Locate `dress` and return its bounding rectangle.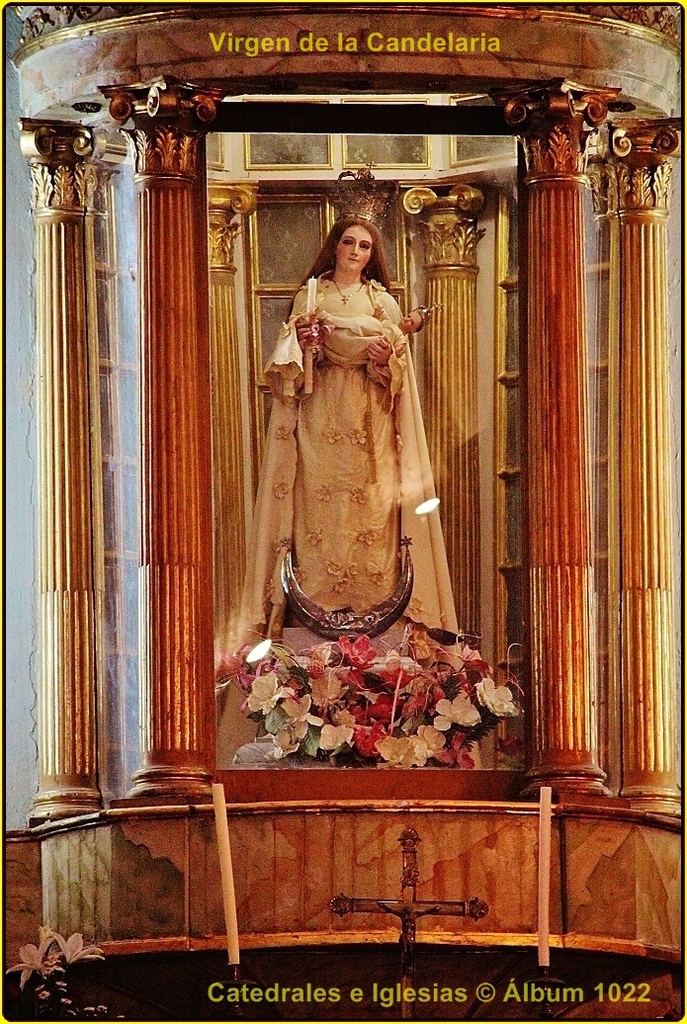
(214,274,482,770).
